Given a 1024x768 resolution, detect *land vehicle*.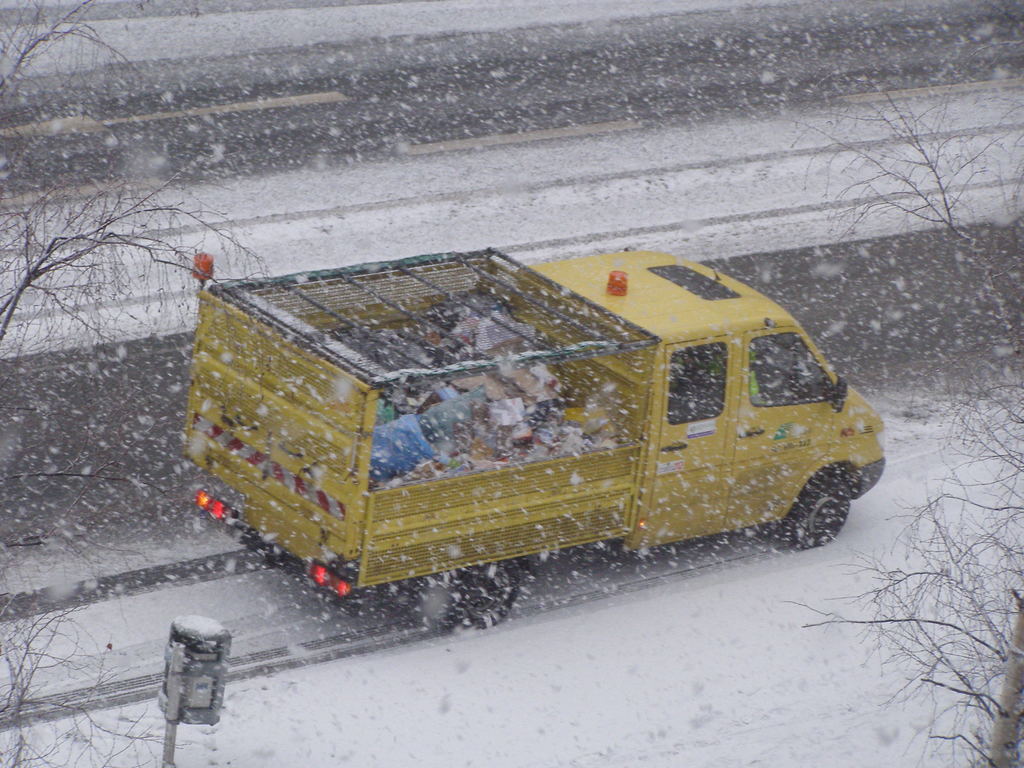
BBox(161, 223, 898, 608).
